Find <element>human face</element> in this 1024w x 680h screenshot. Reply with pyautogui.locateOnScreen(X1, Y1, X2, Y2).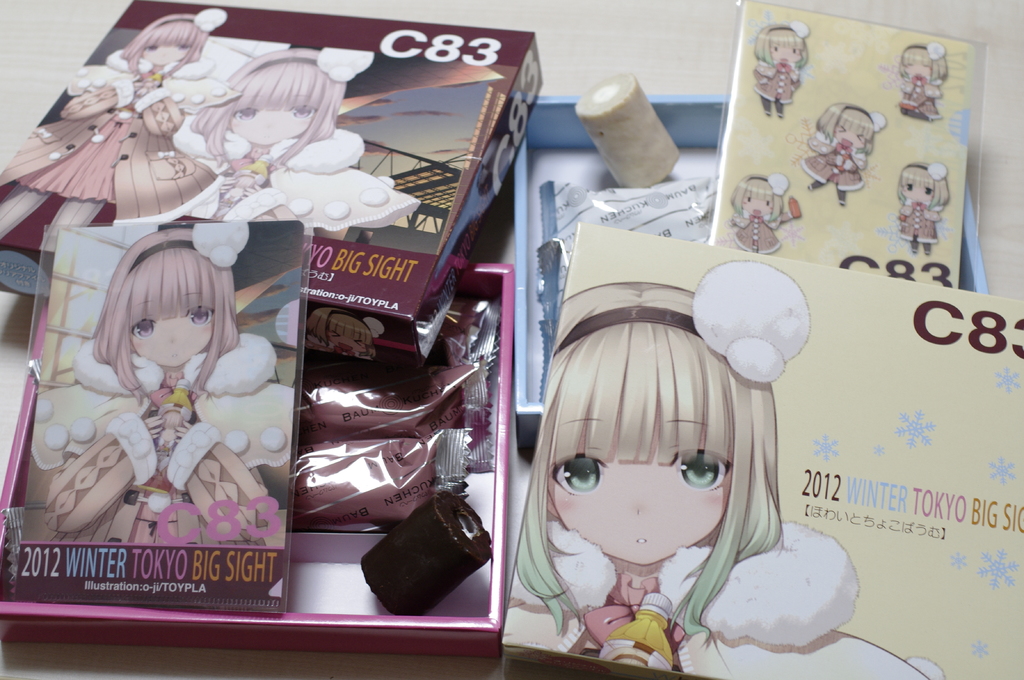
pyautogui.locateOnScreen(908, 65, 935, 88).
